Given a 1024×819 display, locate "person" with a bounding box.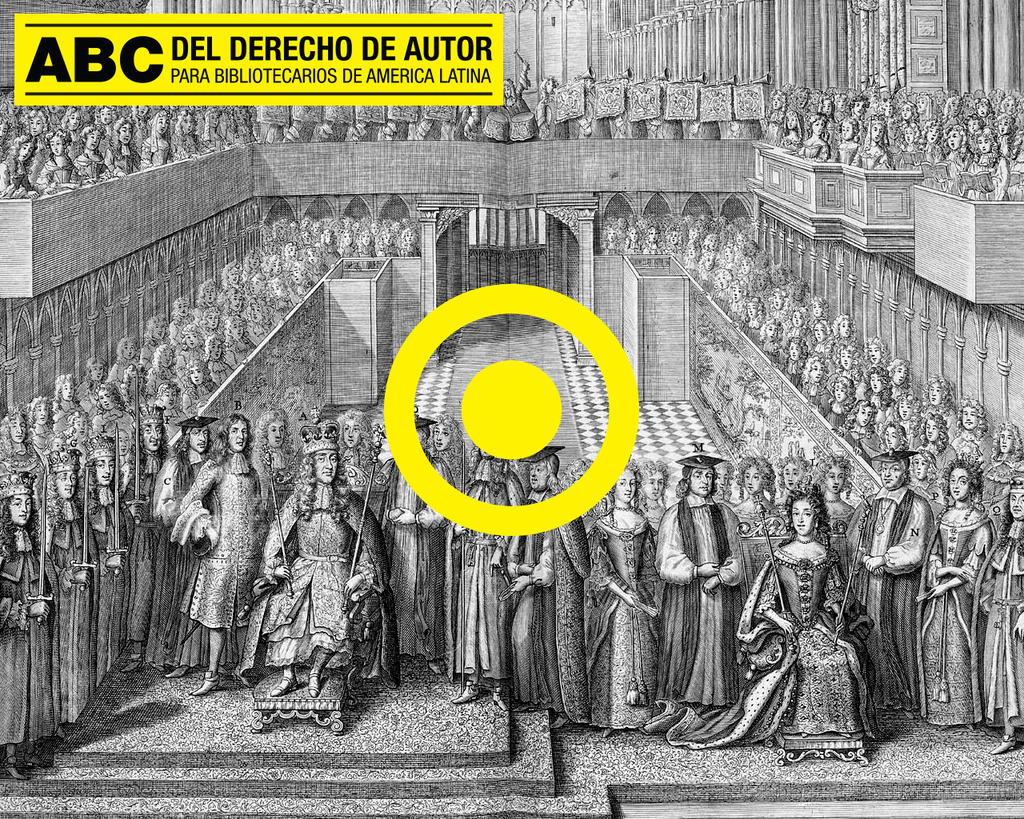
Located: {"left": 94, "top": 107, "right": 114, "bottom": 124}.
